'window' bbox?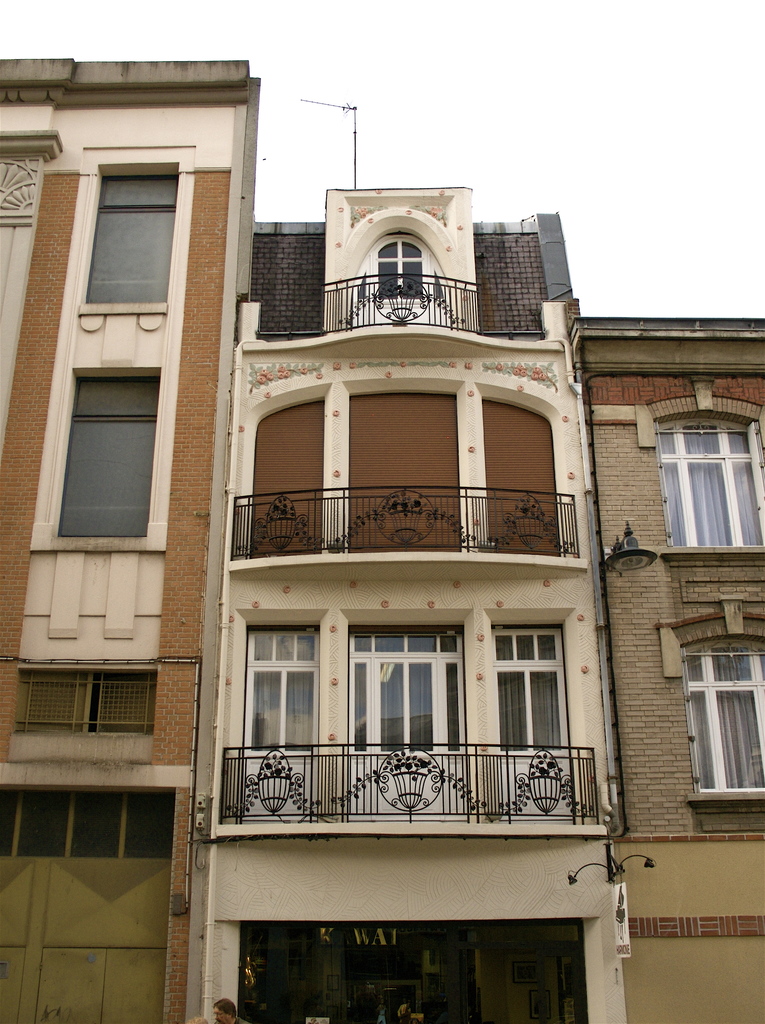
<box>231,616,319,819</box>
